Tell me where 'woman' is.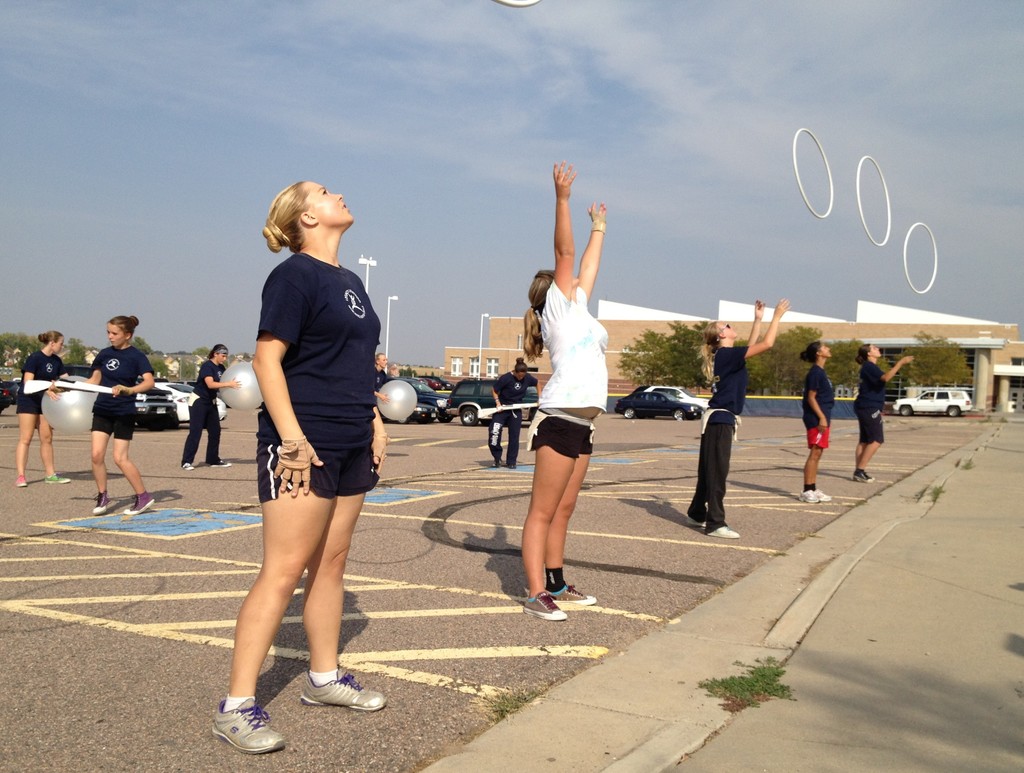
'woman' is at detection(17, 333, 79, 492).
